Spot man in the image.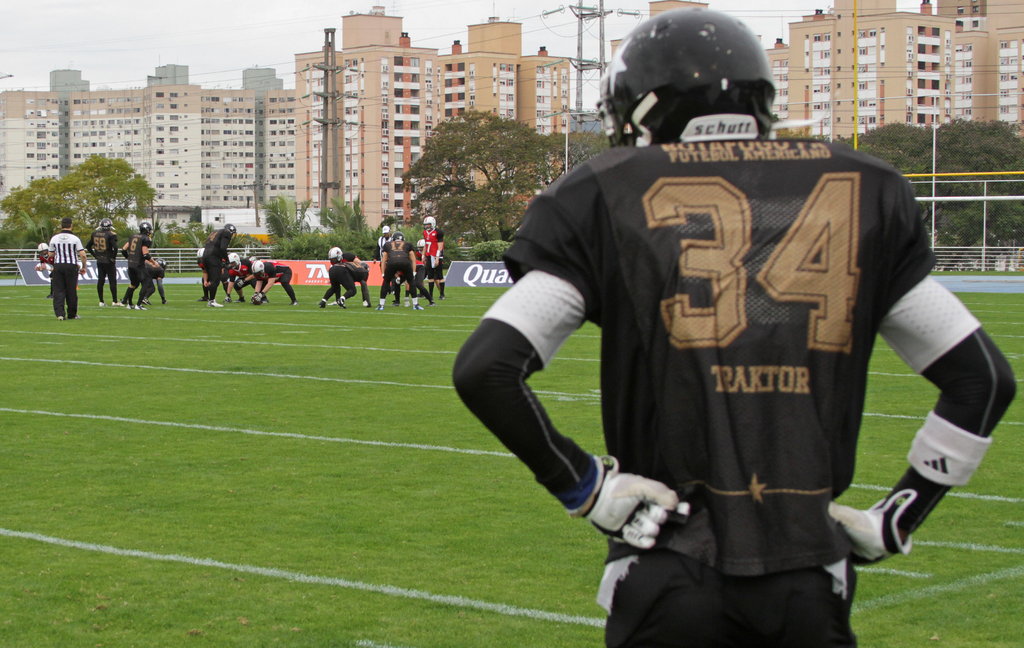
man found at pyautogui.locateOnScreen(214, 253, 244, 303).
